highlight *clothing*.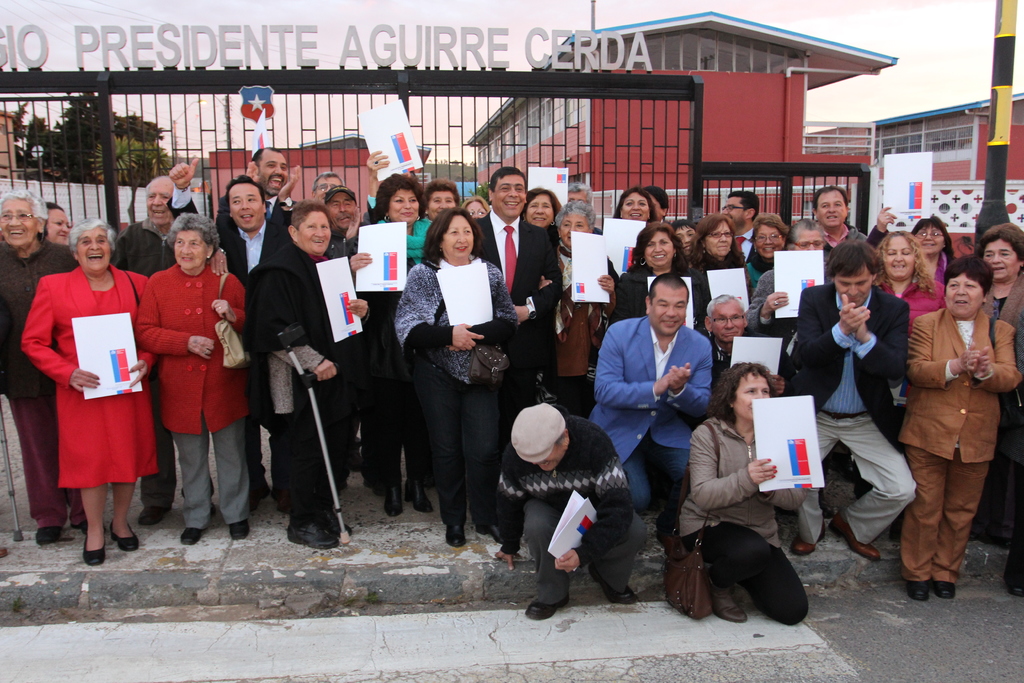
Highlighted region: region(0, 226, 83, 527).
